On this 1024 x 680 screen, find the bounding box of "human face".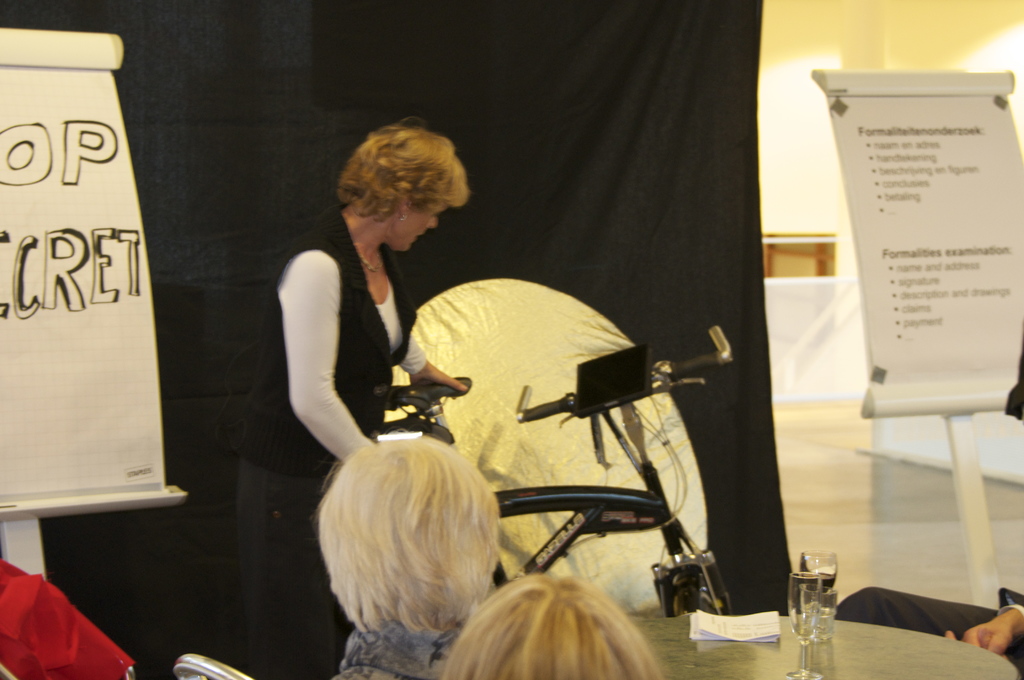
Bounding box: x1=391, y1=197, x2=446, y2=253.
